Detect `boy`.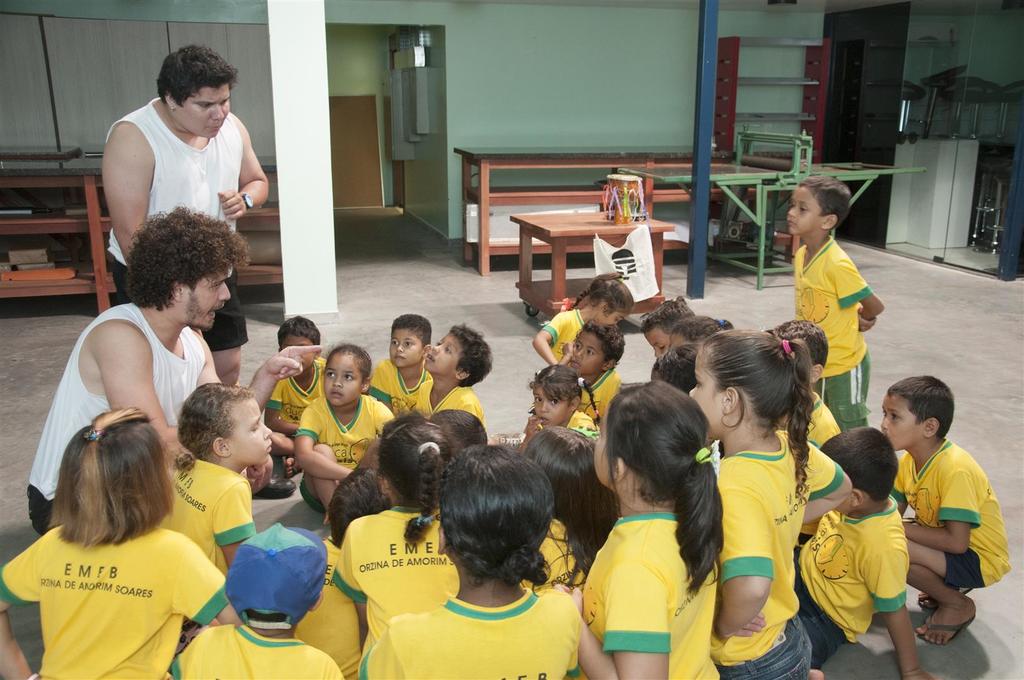
Detected at [x1=264, y1=316, x2=328, y2=478].
